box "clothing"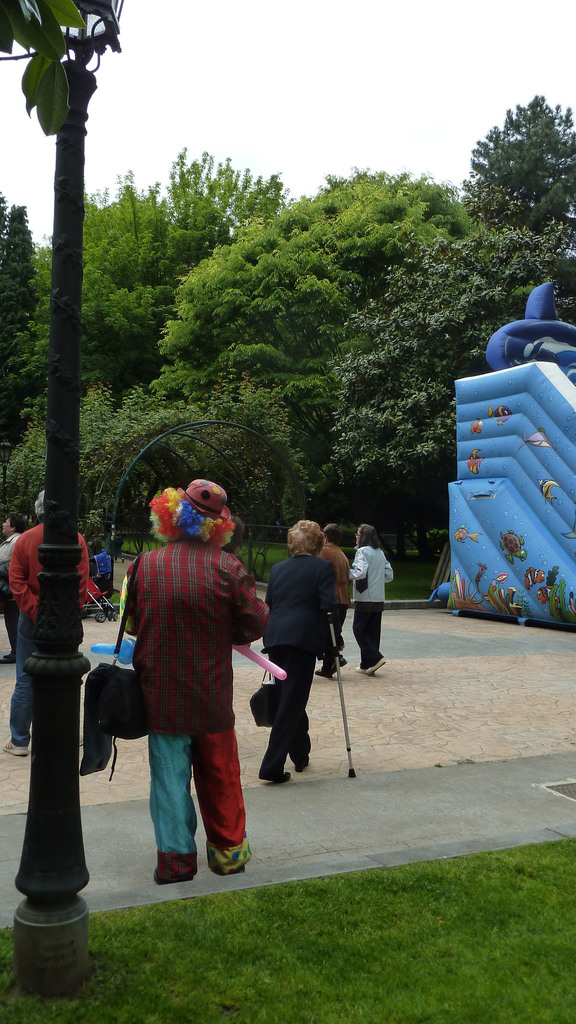
left=0, top=531, right=29, bottom=657
